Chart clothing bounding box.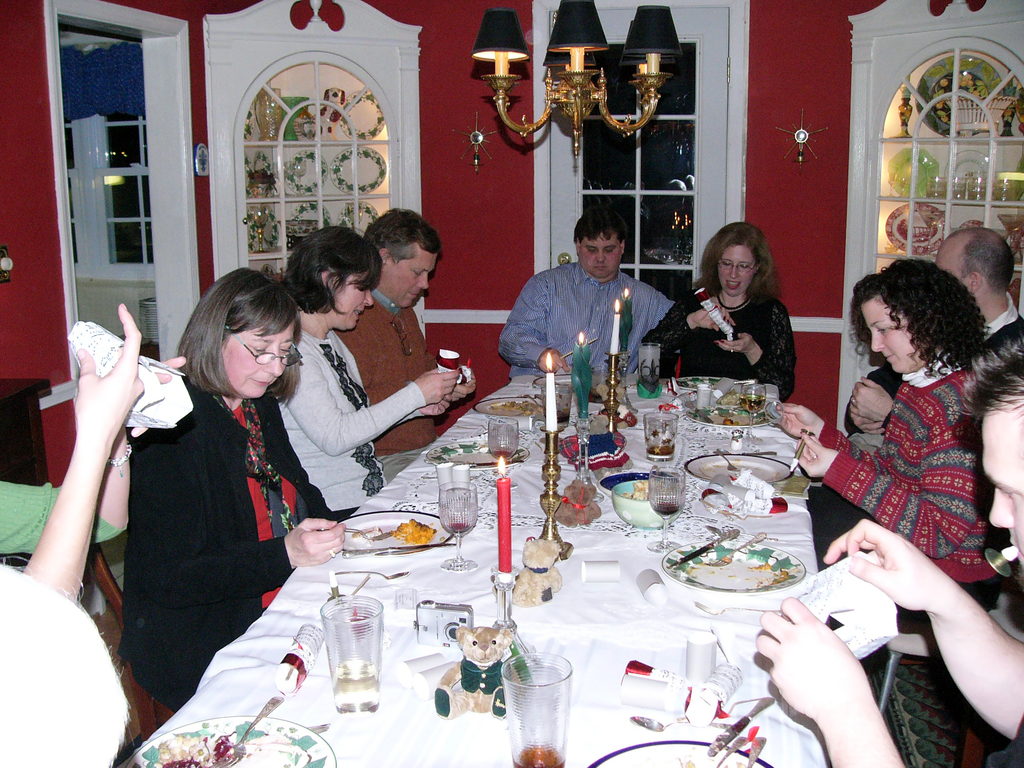
Charted: l=334, t=278, r=447, b=484.
